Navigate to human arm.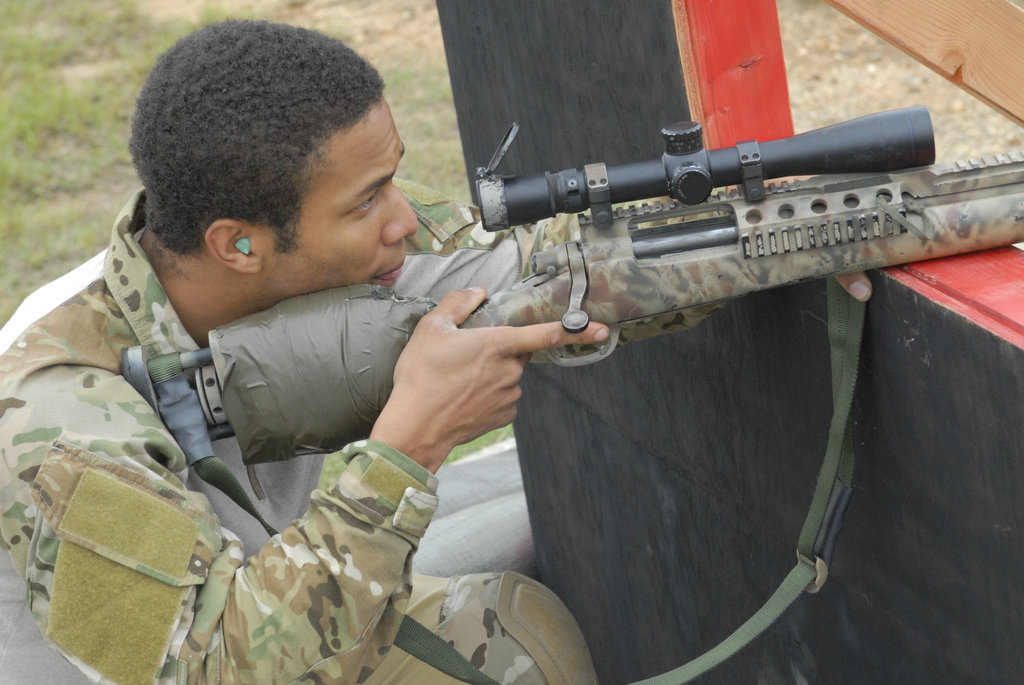
Navigation target: [392,173,876,363].
